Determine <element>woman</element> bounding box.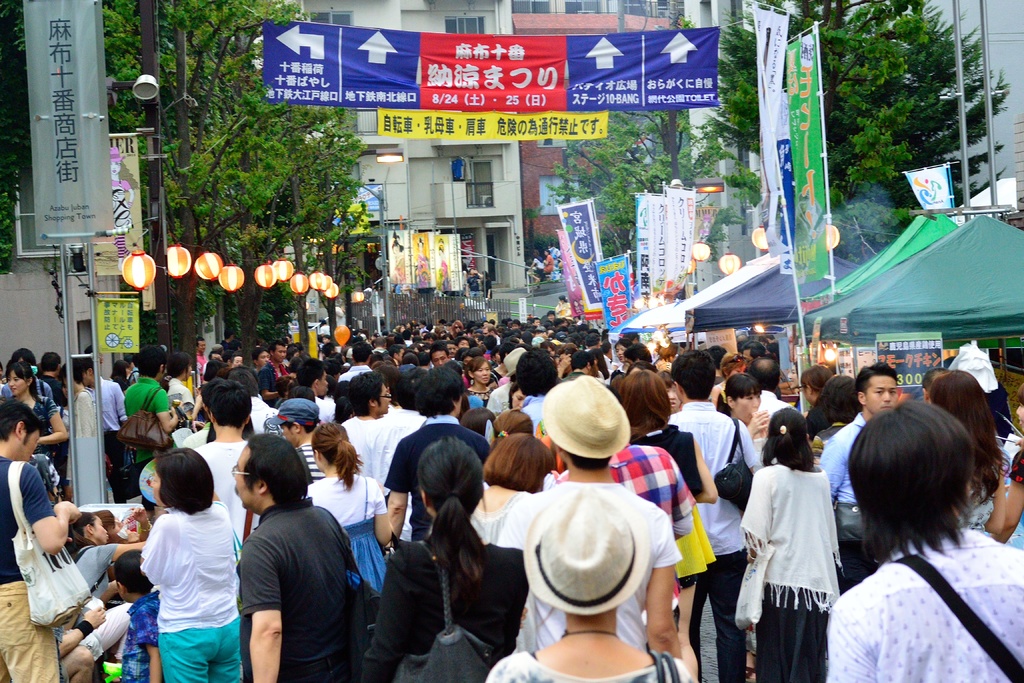
Determined: 304,420,394,593.
